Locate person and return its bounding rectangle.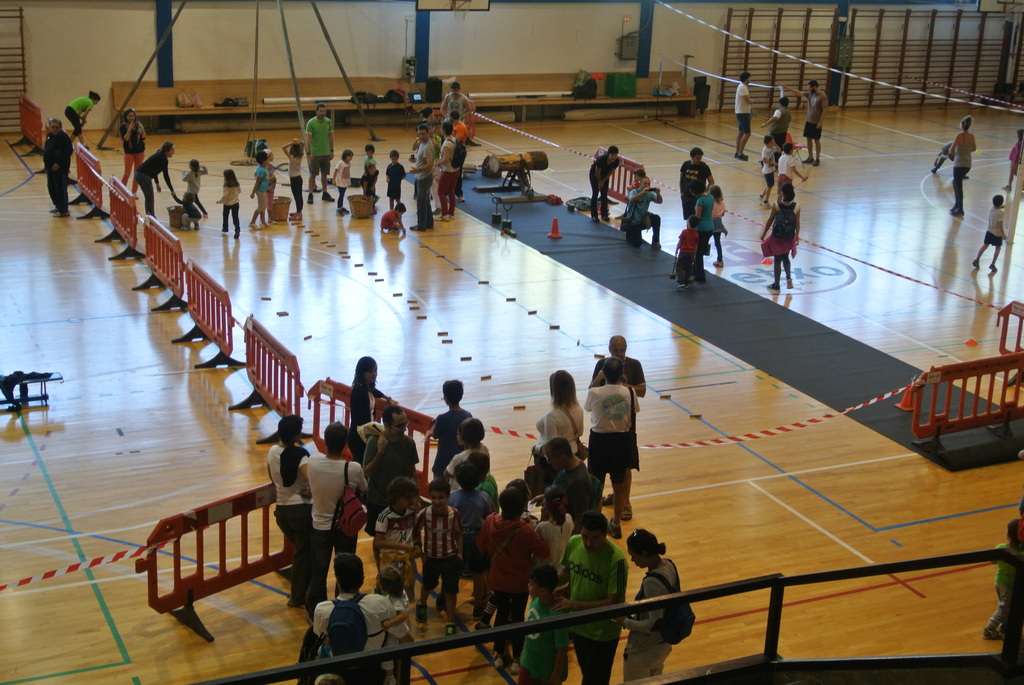
pyautogui.locateOnScreen(688, 181, 712, 276).
